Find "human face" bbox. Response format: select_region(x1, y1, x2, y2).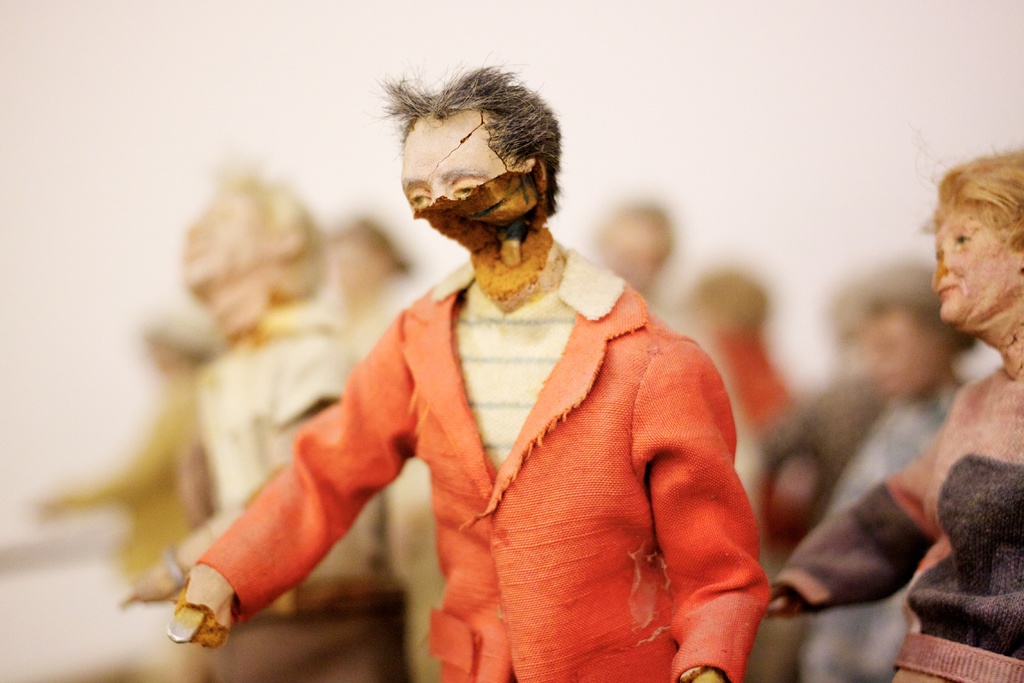
select_region(923, 205, 1023, 330).
